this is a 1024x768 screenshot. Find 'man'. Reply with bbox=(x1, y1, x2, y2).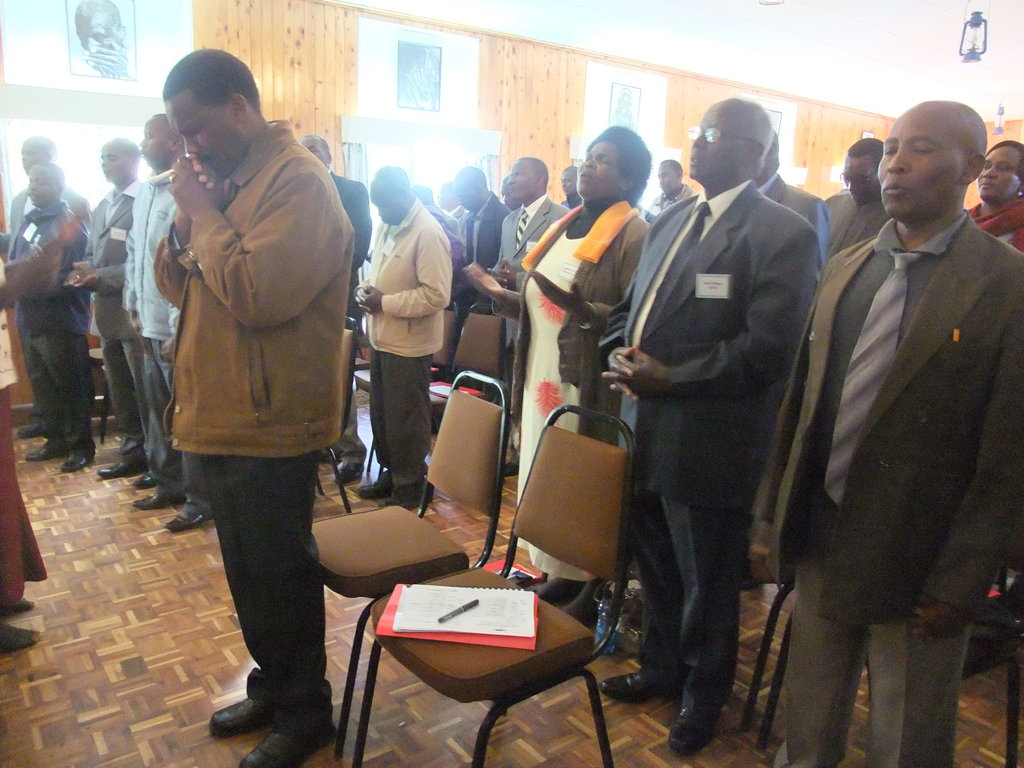
bbox=(63, 136, 155, 481).
